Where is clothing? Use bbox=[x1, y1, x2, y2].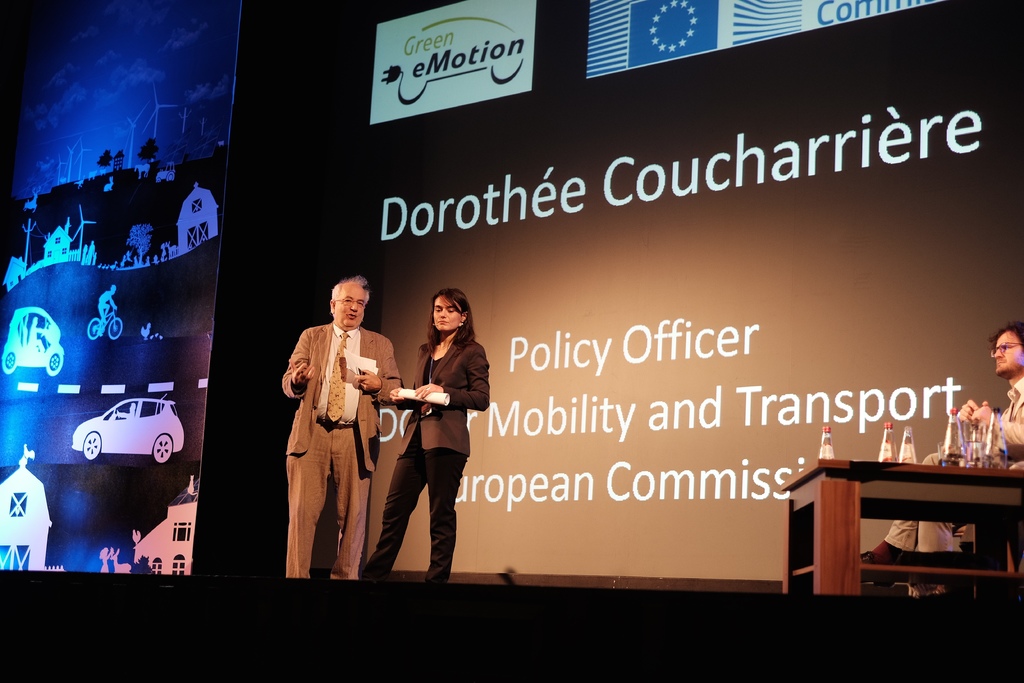
bbox=[360, 329, 493, 582].
